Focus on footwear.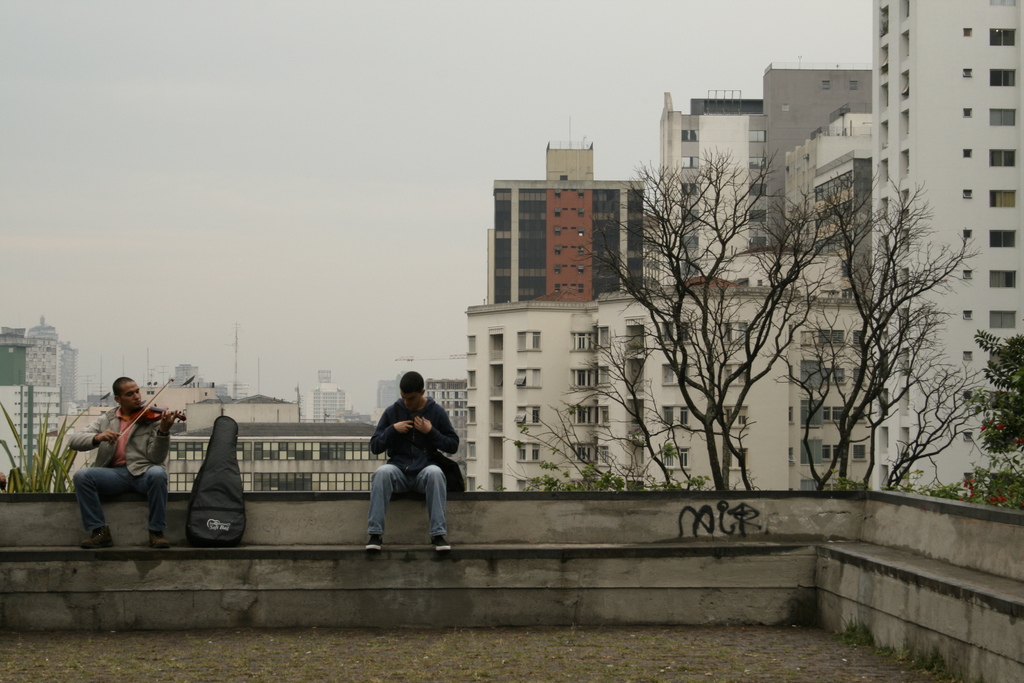
Focused at region(79, 524, 114, 552).
